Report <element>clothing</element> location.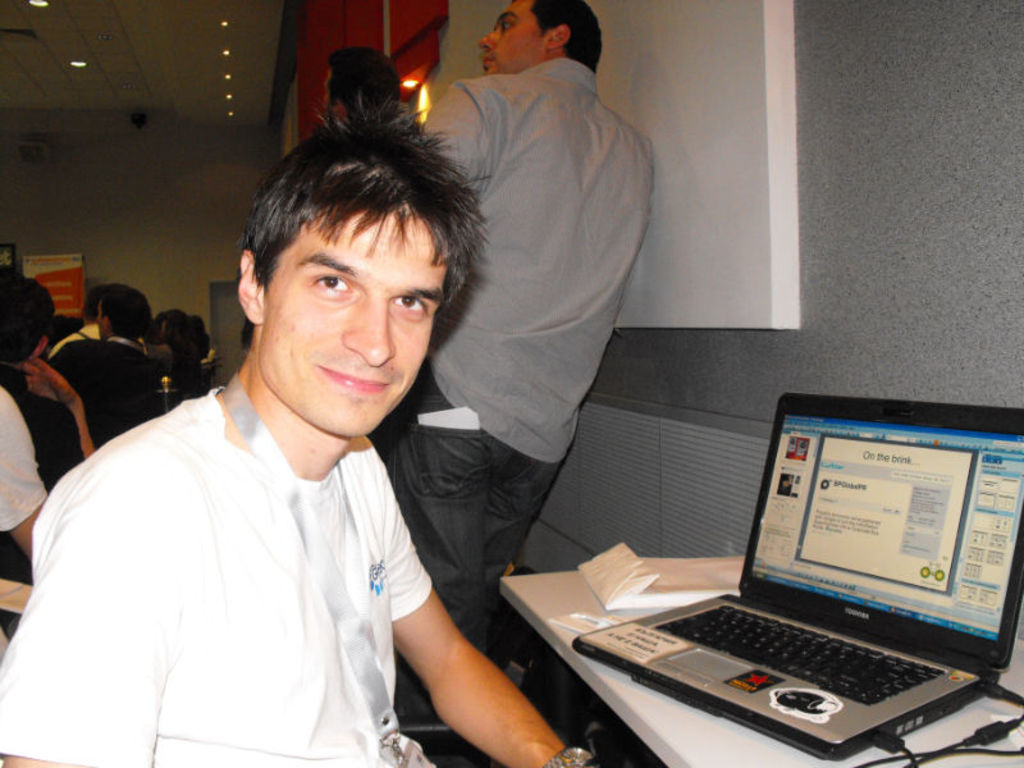
Report: left=0, top=364, right=91, bottom=641.
